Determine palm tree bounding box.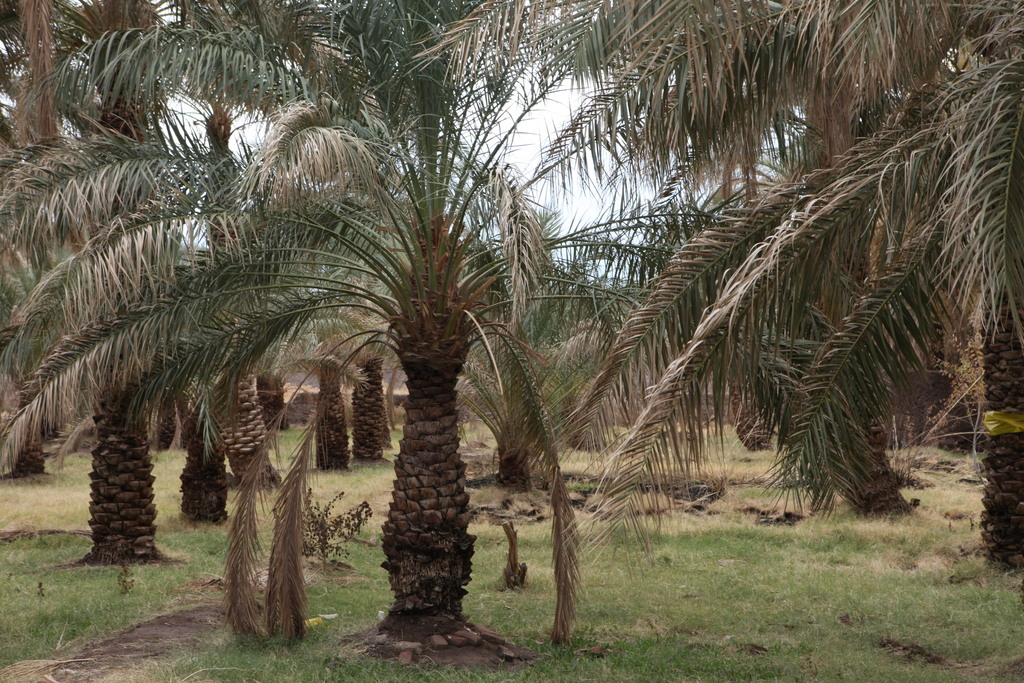
Determined: bbox(283, 139, 445, 591).
